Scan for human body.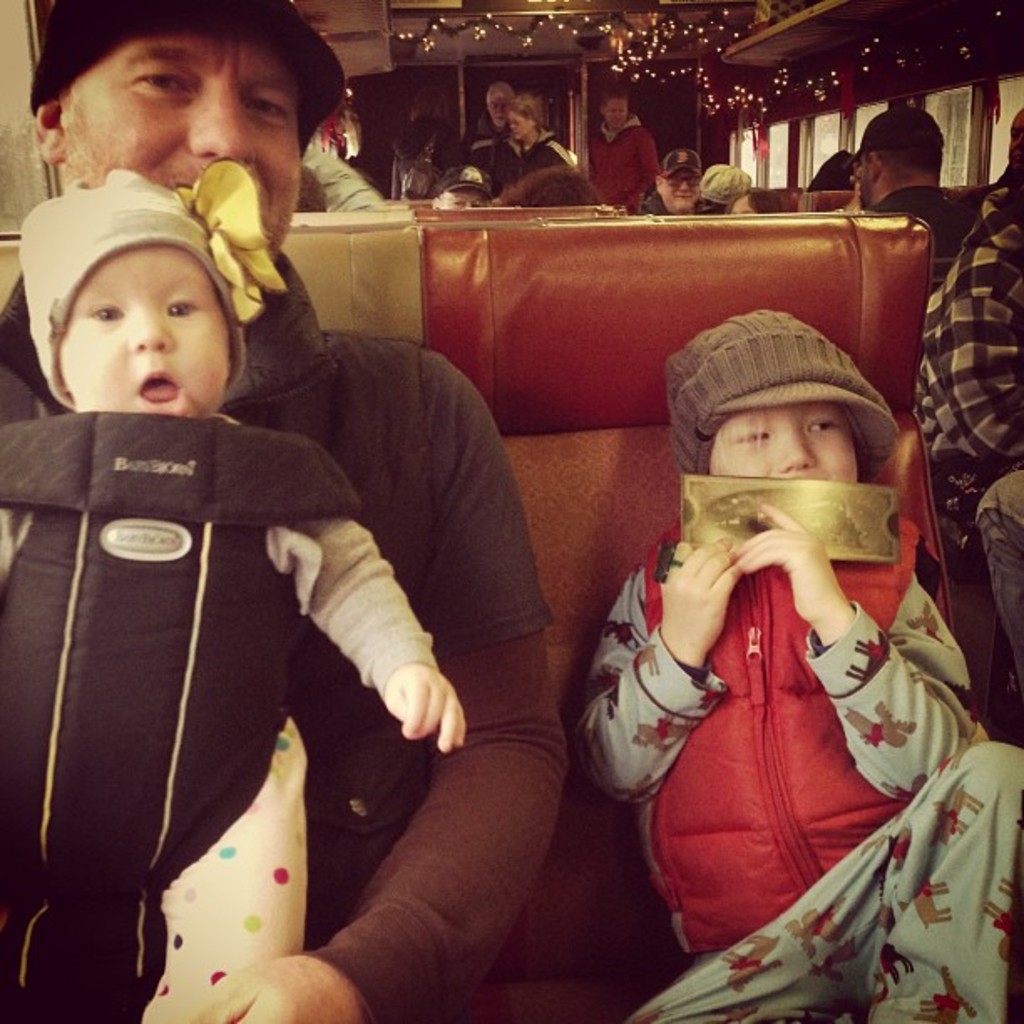
Scan result: box=[0, 298, 562, 1019].
